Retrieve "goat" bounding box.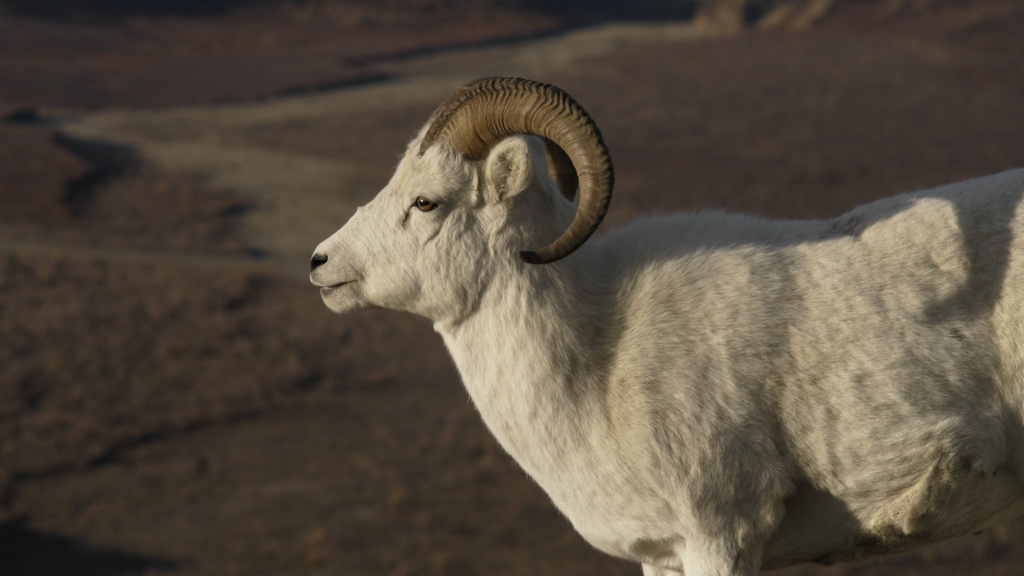
Bounding box: (x1=310, y1=78, x2=1023, y2=575).
